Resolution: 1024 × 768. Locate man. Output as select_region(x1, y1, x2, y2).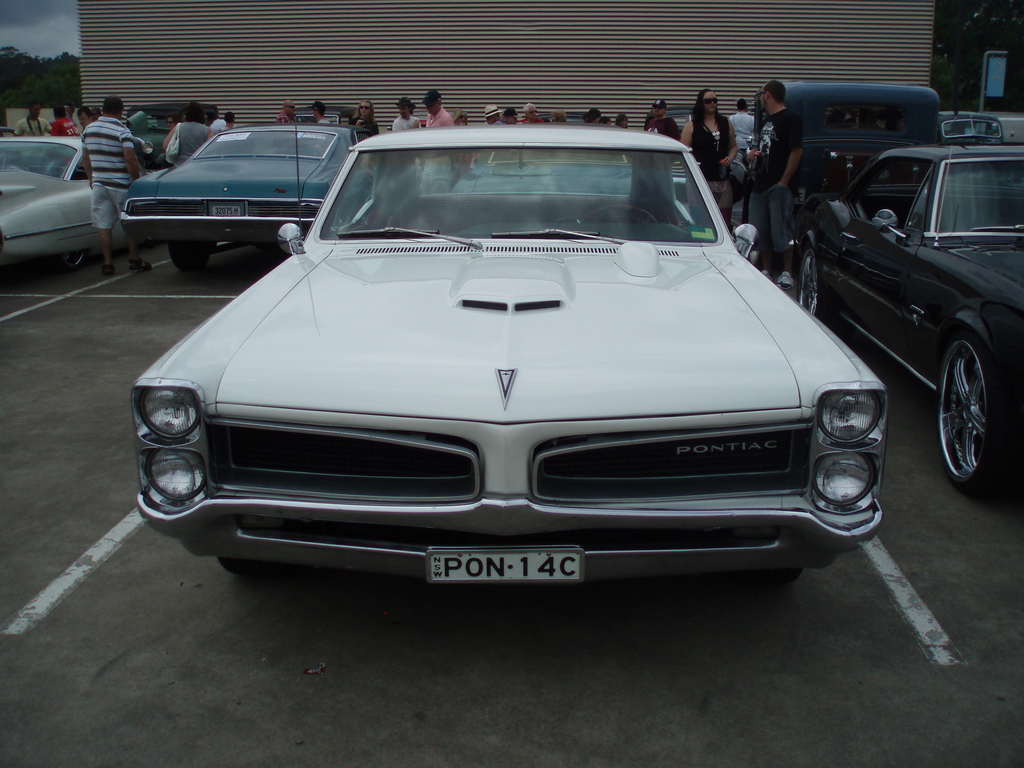
select_region(677, 87, 740, 236).
